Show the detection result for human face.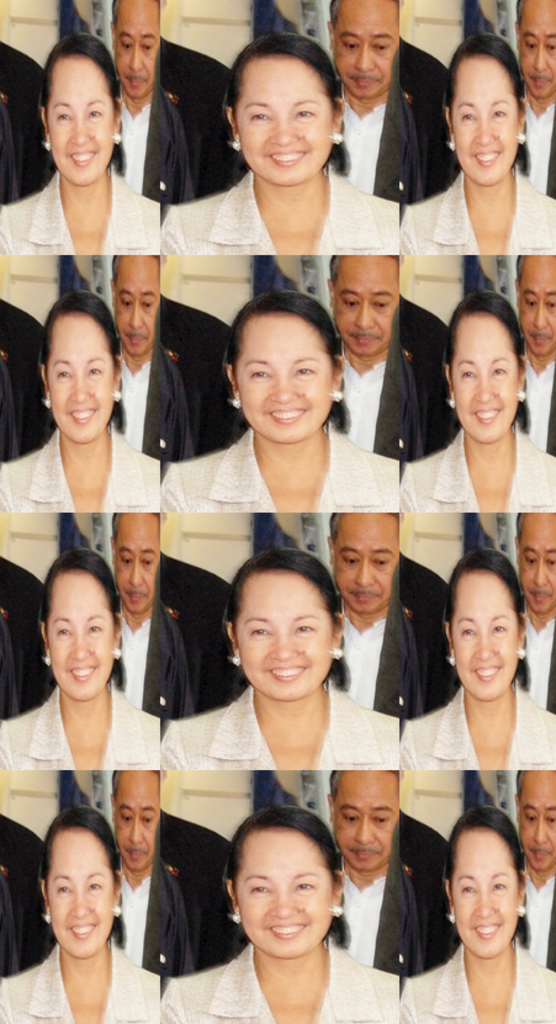
select_region(115, 0, 159, 92).
